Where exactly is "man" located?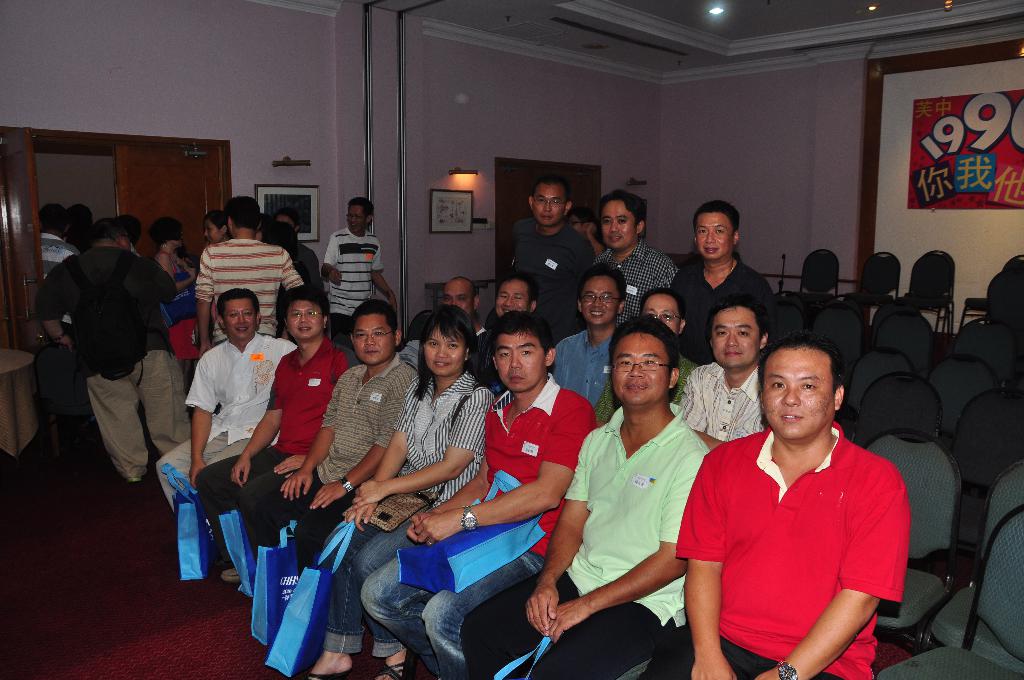
Its bounding box is (686, 330, 931, 679).
